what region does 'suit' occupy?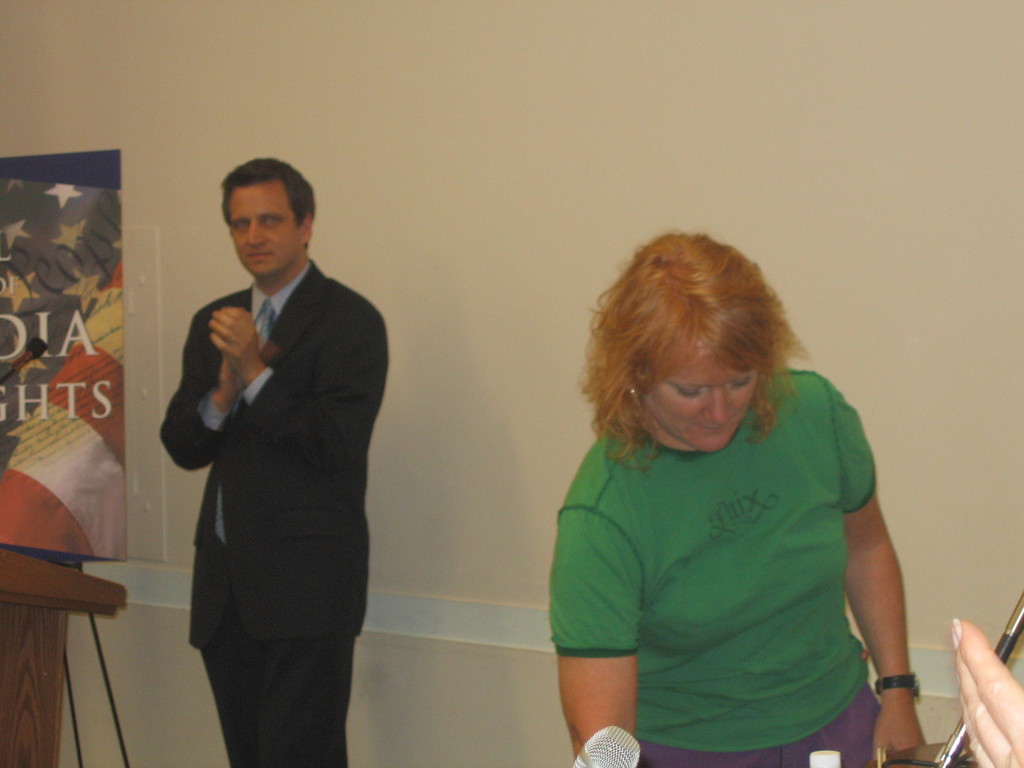
left=154, top=179, right=411, bottom=764.
